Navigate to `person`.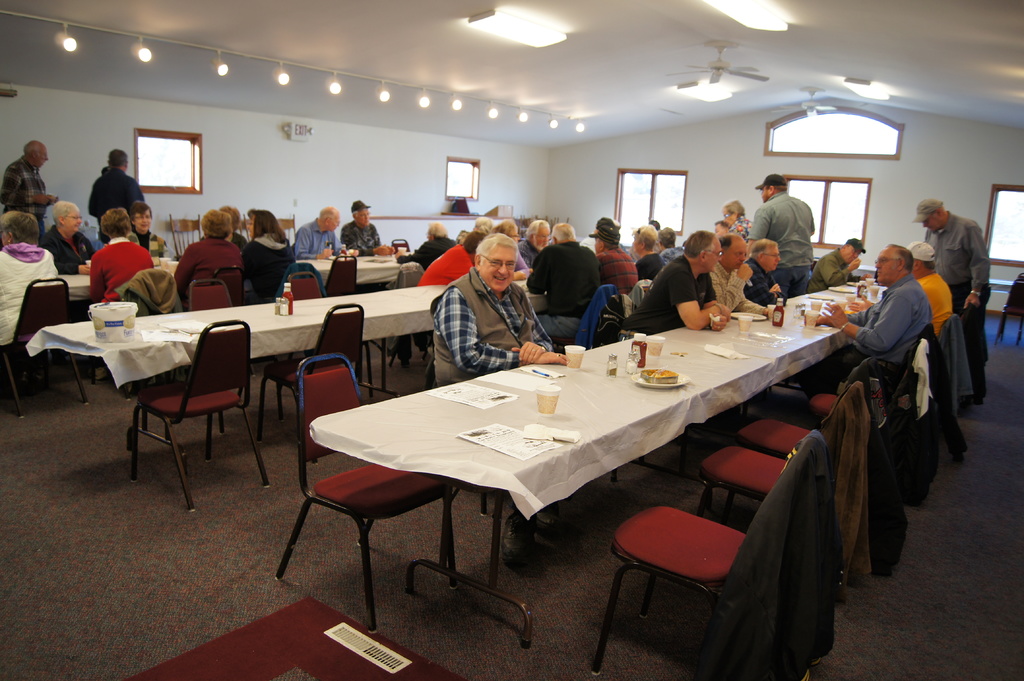
Navigation target: [left=909, top=195, right=989, bottom=402].
